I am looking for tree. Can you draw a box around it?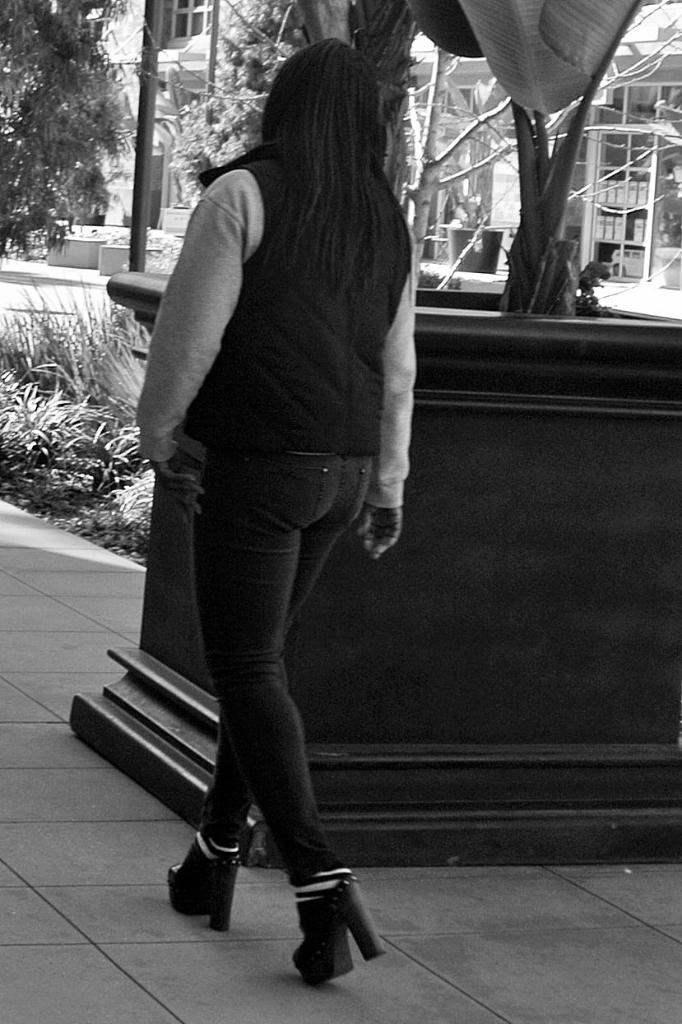
Sure, the bounding box is detection(398, 0, 679, 284).
